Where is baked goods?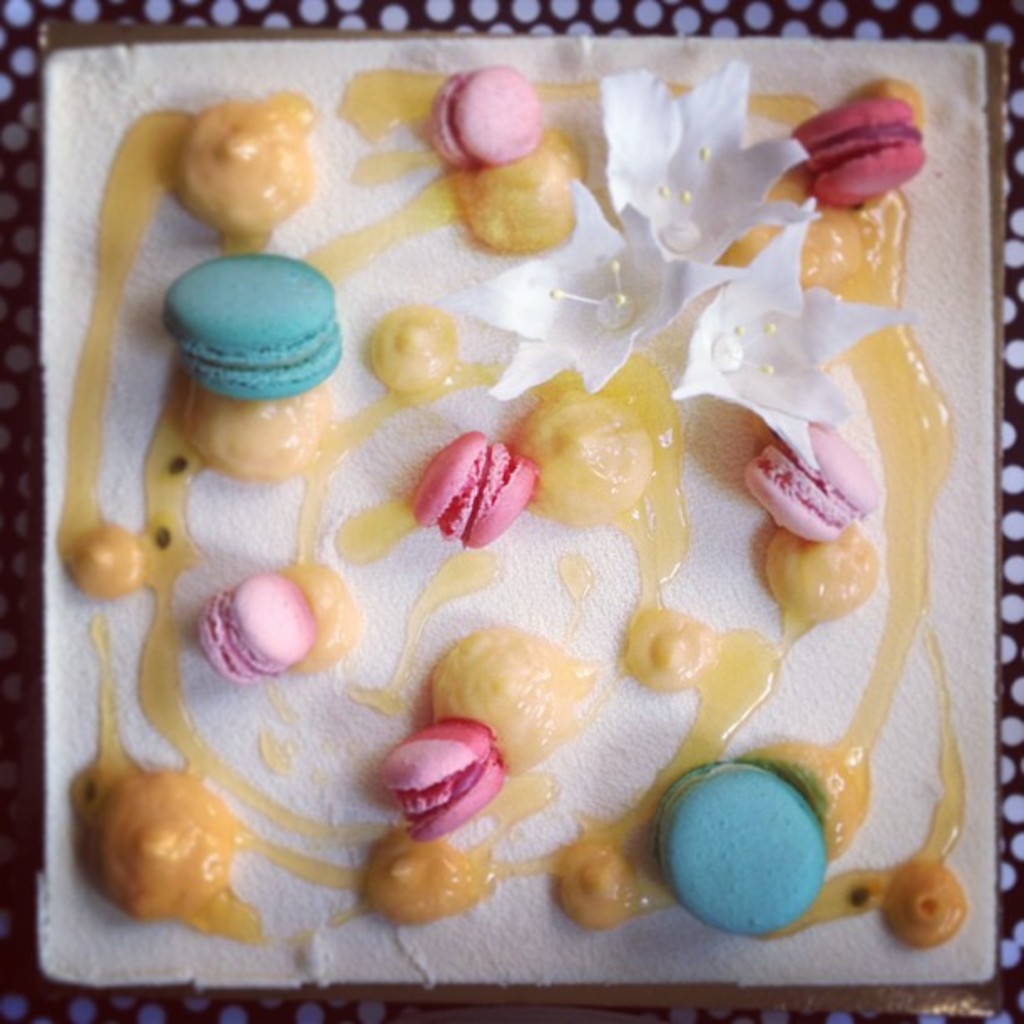
13 20 979 987.
